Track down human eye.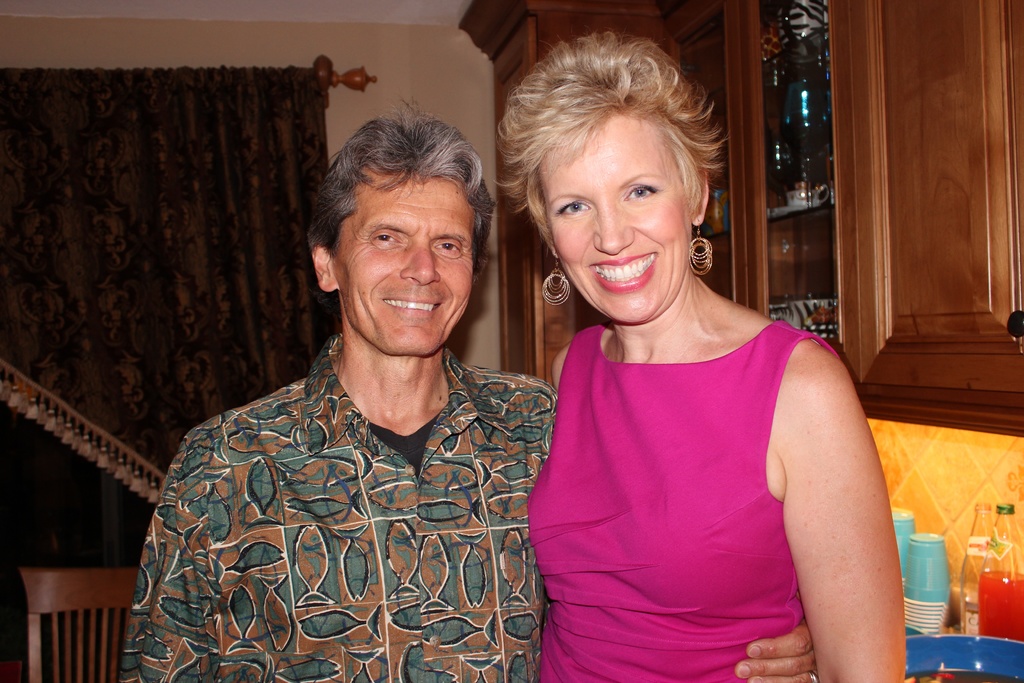
Tracked to x1=624 y1=179 x2=657 y2=200.
